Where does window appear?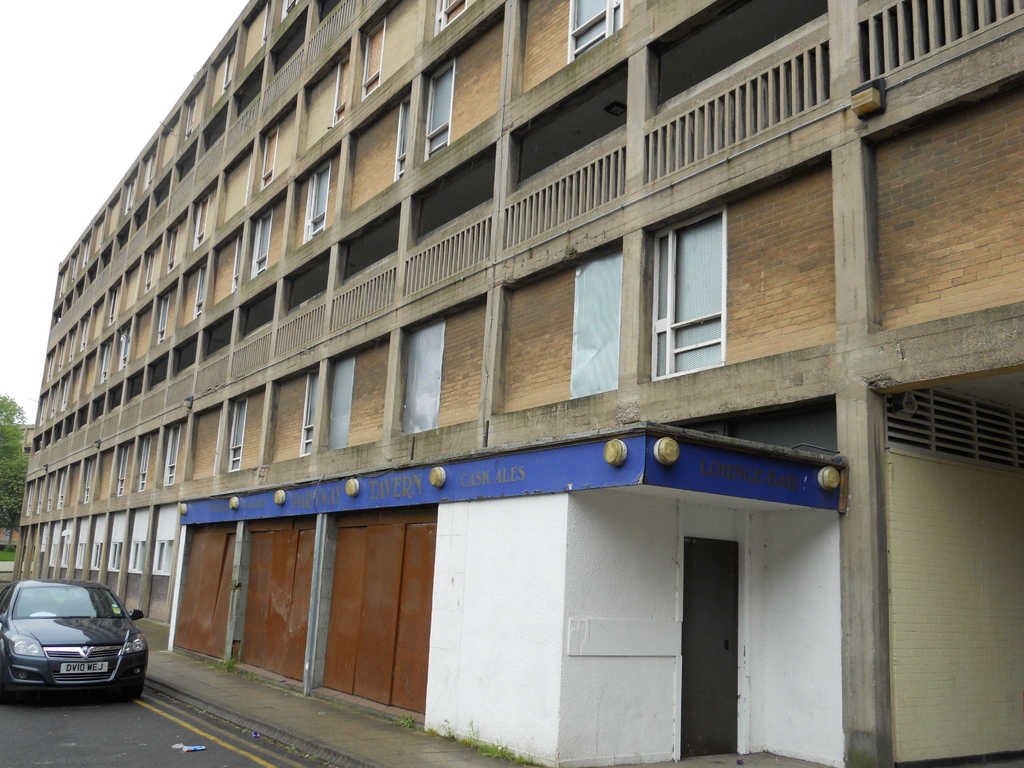
Appears at [x1=231, y1=400, x2=250, y2=471].
